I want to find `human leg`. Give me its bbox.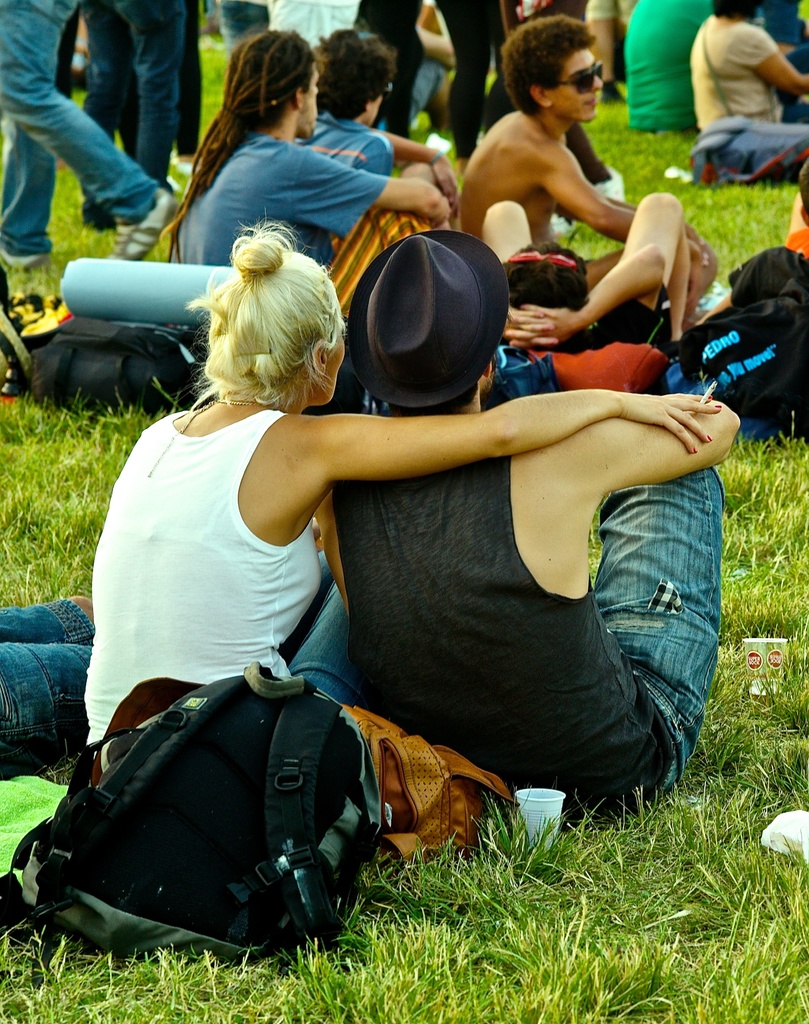
bbox(0, 640, 90, 778).
